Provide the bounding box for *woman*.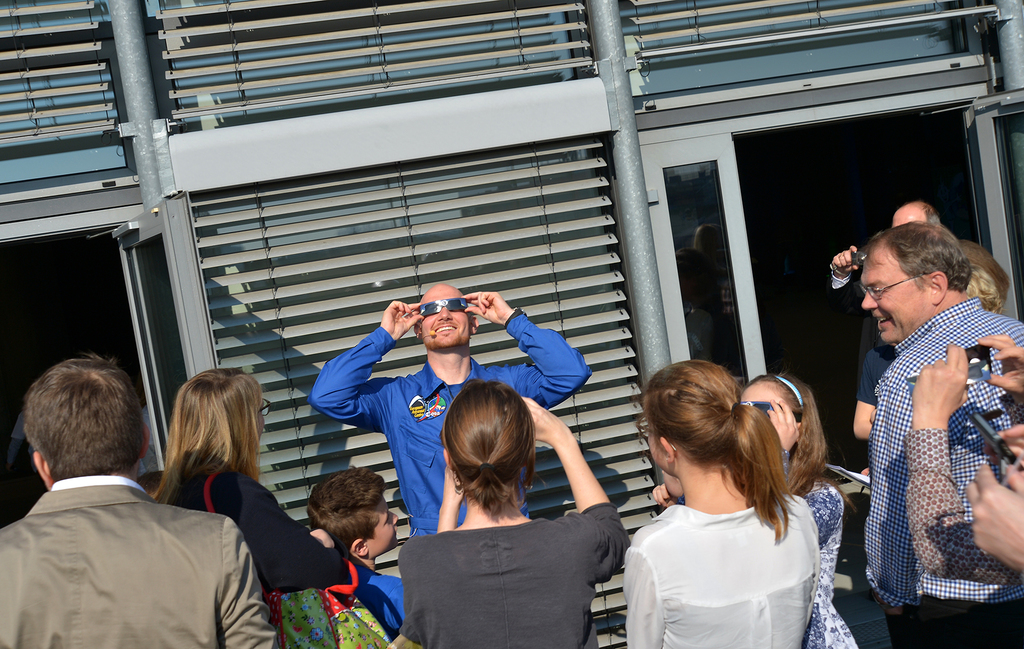
detection(134, 365, 368, 648).
